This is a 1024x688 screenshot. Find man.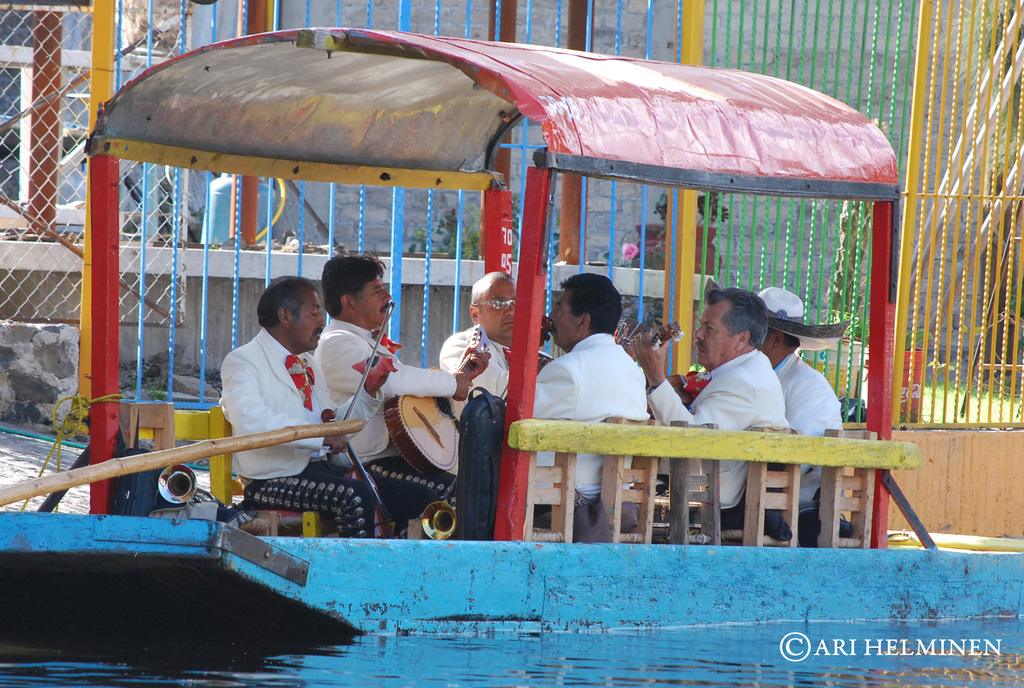
Bounding box: bbox=[218, 275, 392, 536].
